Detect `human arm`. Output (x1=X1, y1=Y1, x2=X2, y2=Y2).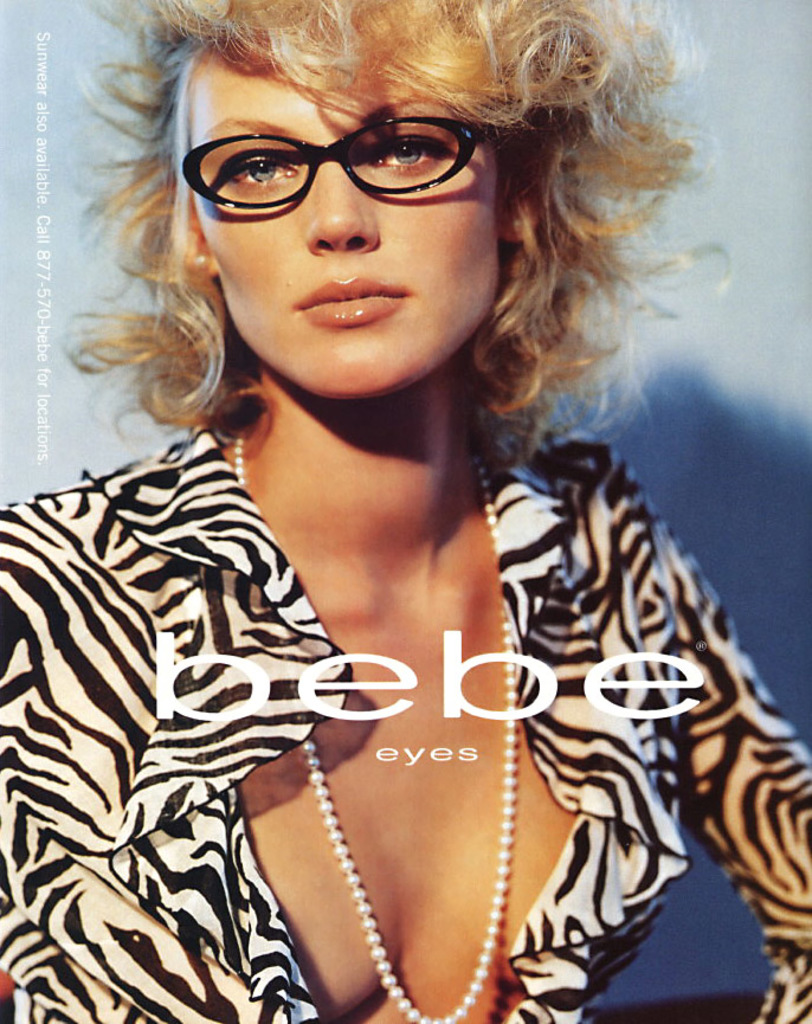
(x1=610, y1=461, x2=811, y2=1023).
